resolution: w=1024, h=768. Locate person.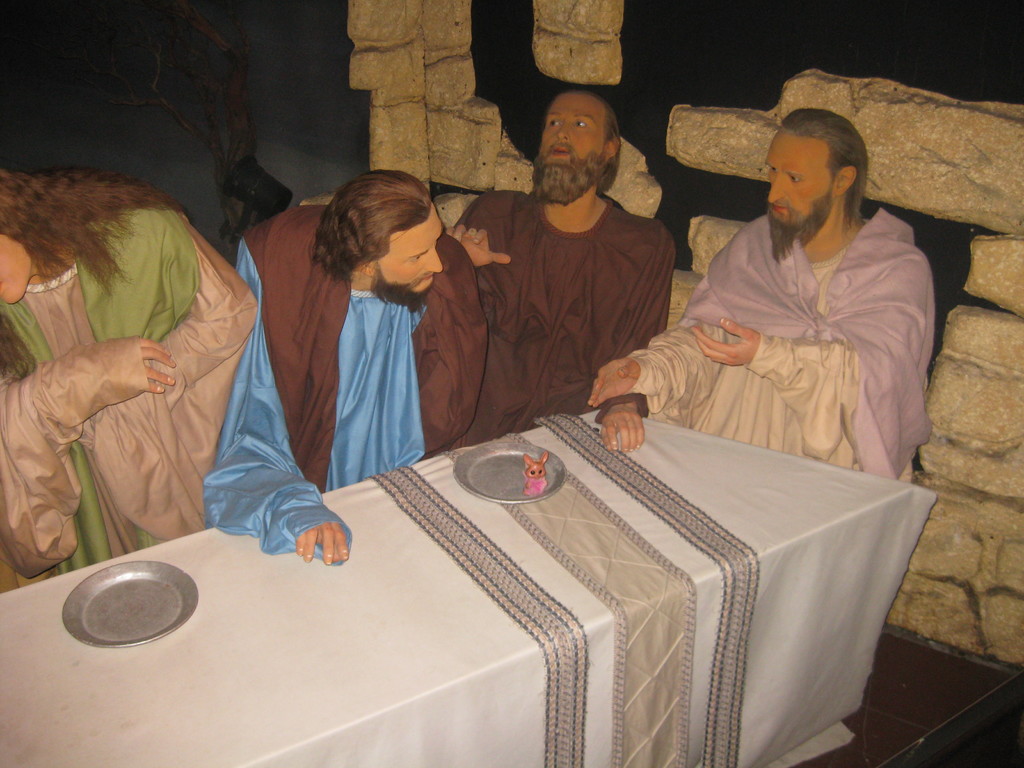
x1=0, y1=168, x2=260, y2=602.
